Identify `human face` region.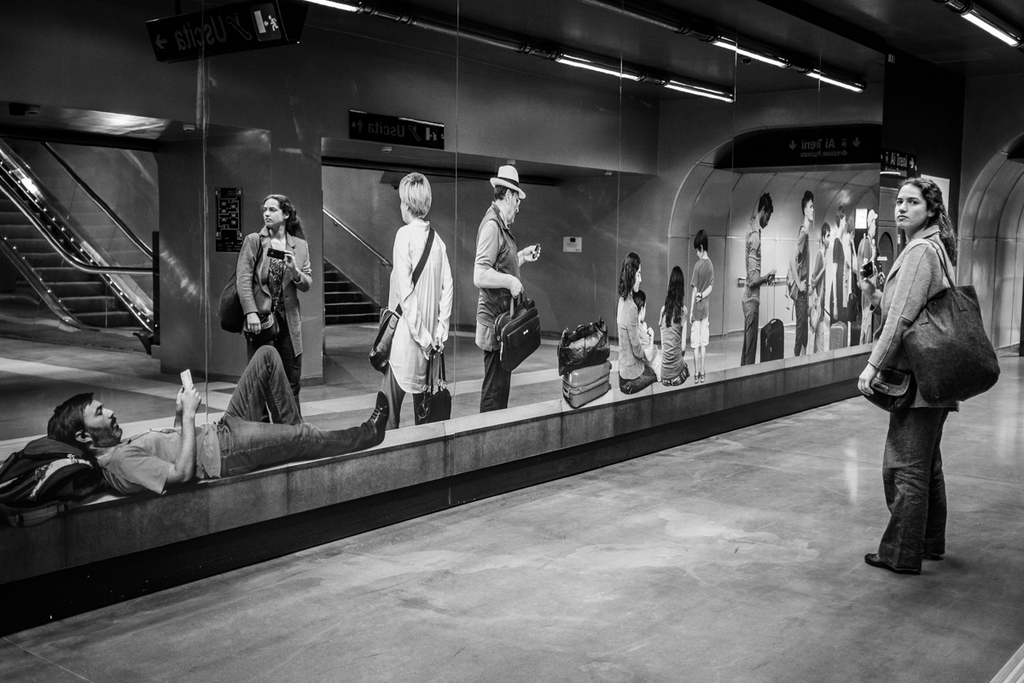
Region: (left=509, top=197, right=521, bottom=232).
